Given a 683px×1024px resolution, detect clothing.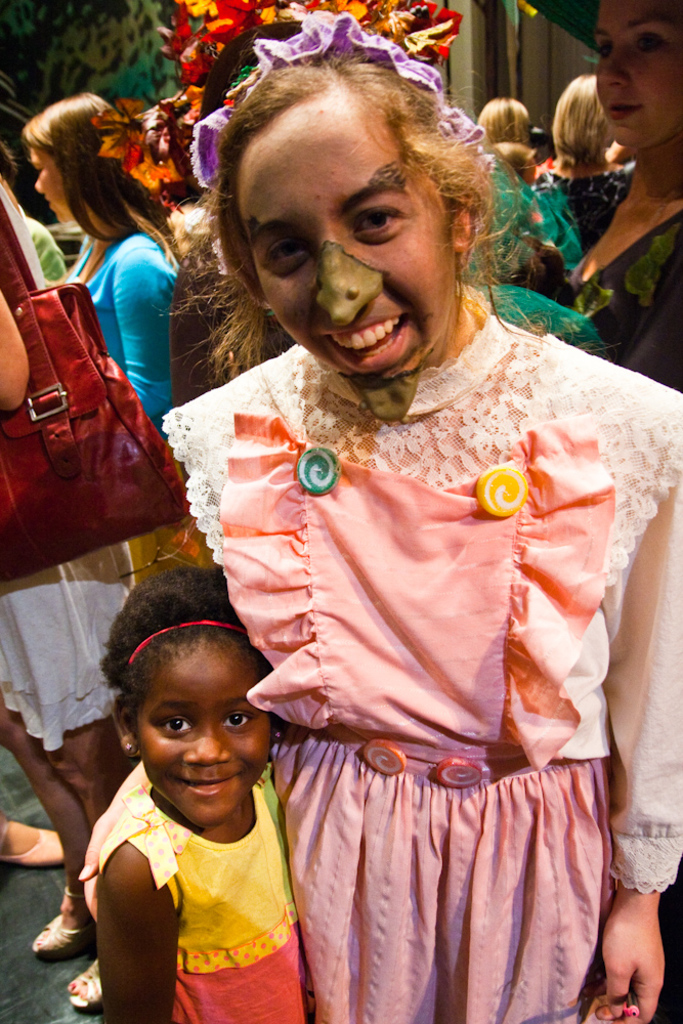
rect(89, 779, 314, 1023).
